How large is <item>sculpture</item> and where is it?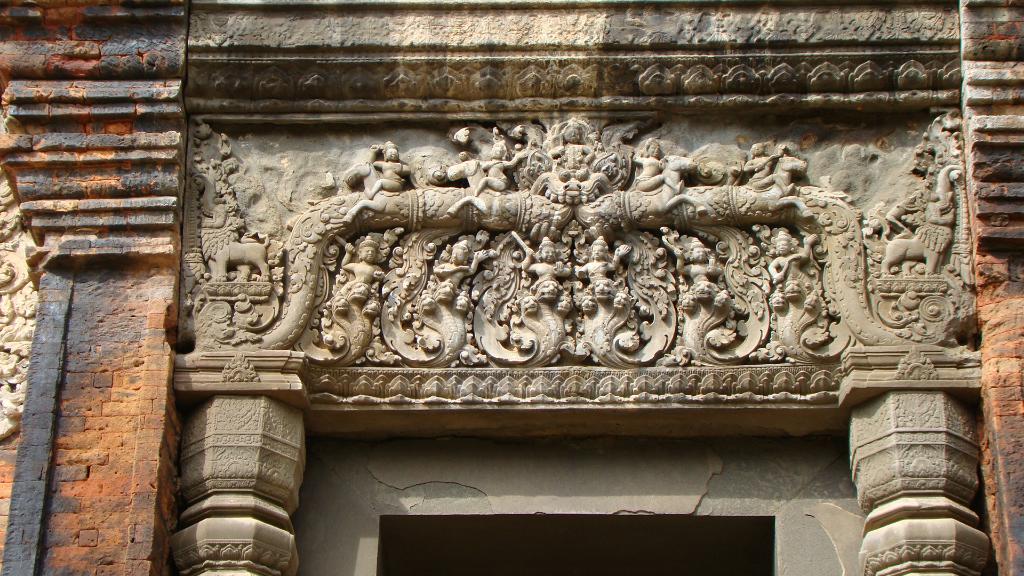
Bounding box: <box>473,132,535,198</box>.
